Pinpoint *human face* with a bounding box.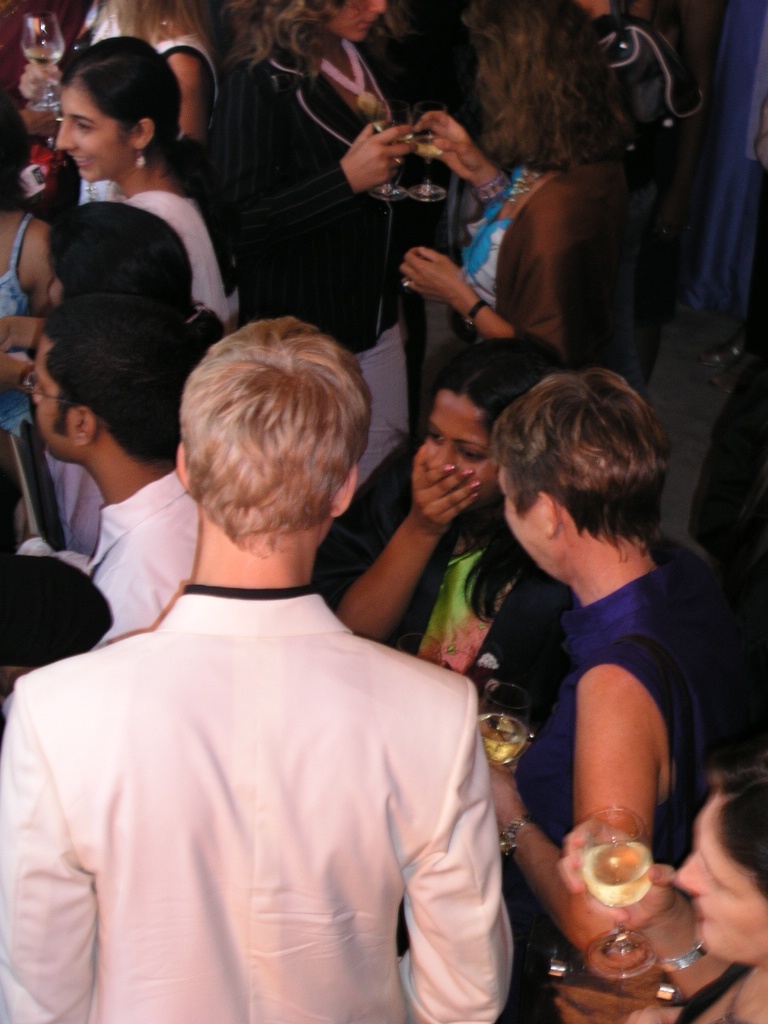
{"x1": 674, "y1": 793, "x2": 767, "y2": 958}.
